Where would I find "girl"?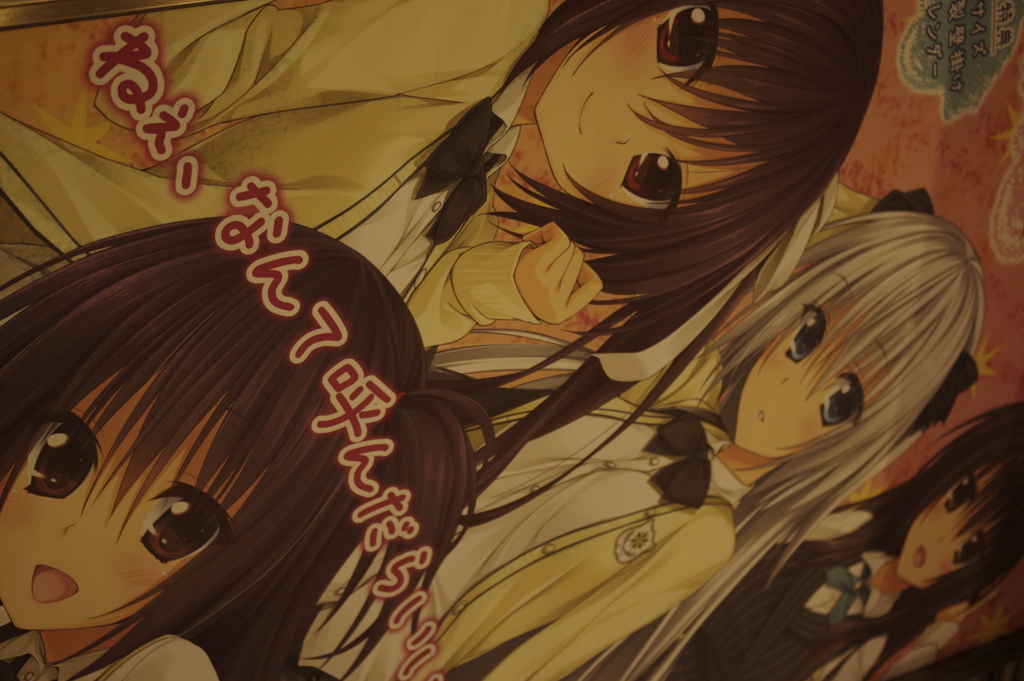
At bbox(291, 181, 984, 676).
